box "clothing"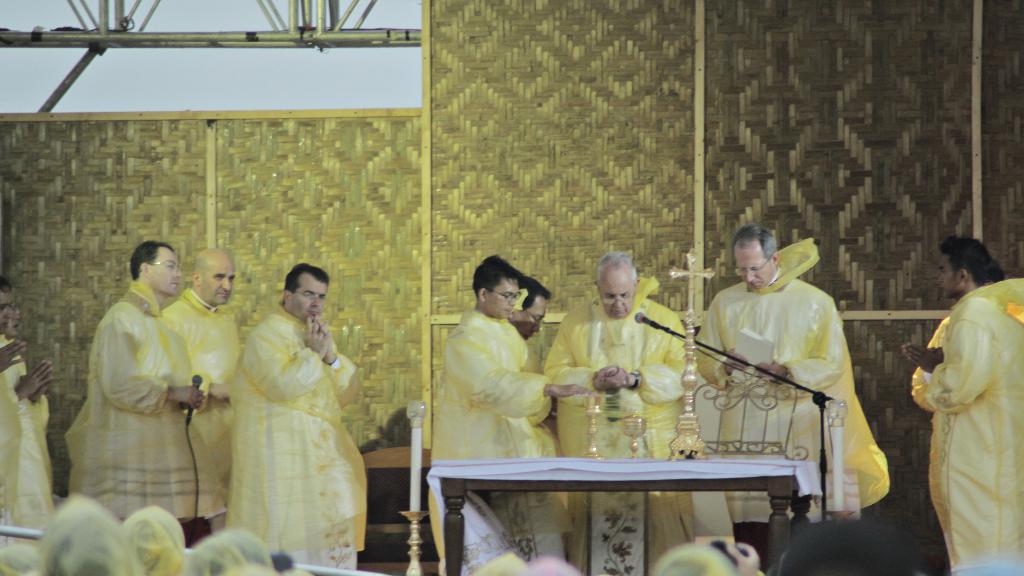
(0, 337, 47, 572)
